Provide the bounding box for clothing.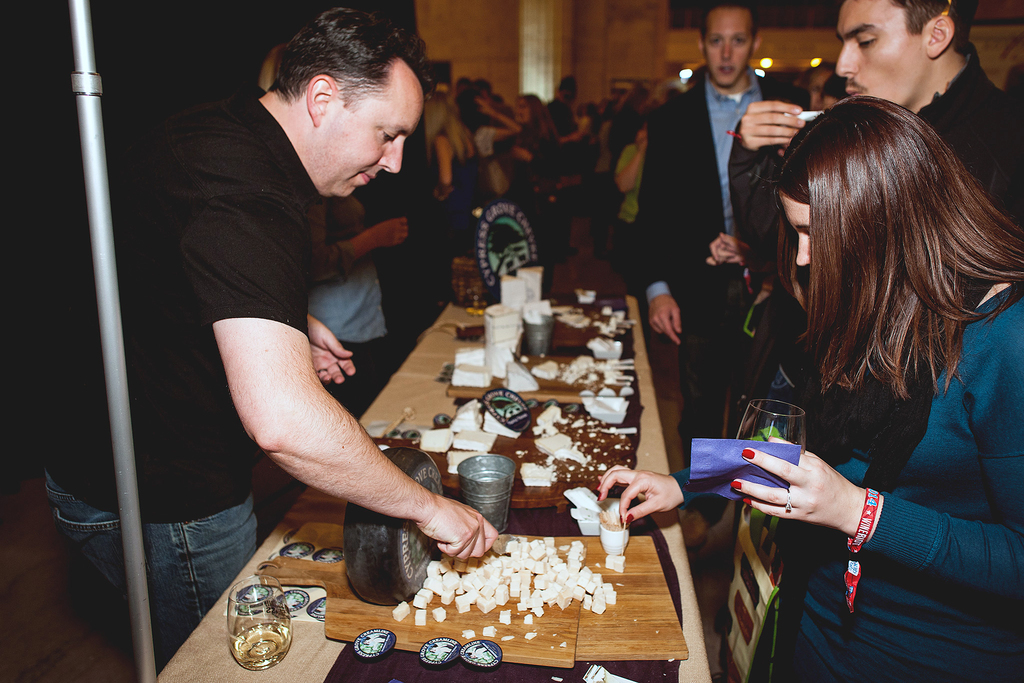
detection(41, 98, 323, 662).
